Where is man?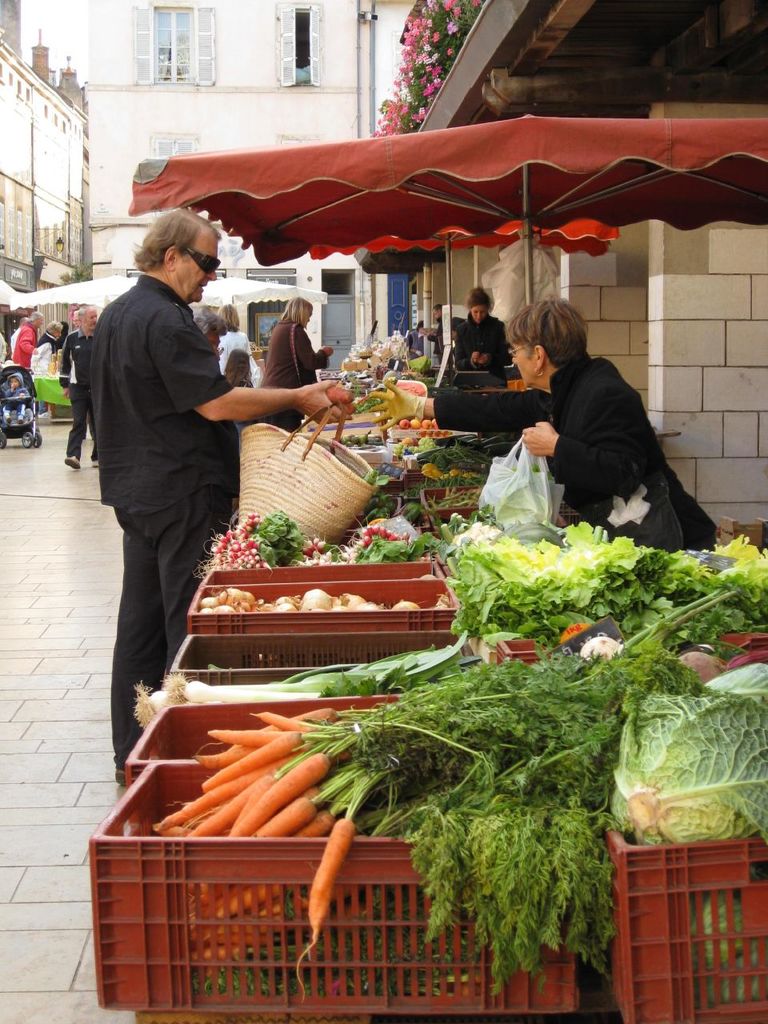
<region>9, 312, 44, 366</region>.
